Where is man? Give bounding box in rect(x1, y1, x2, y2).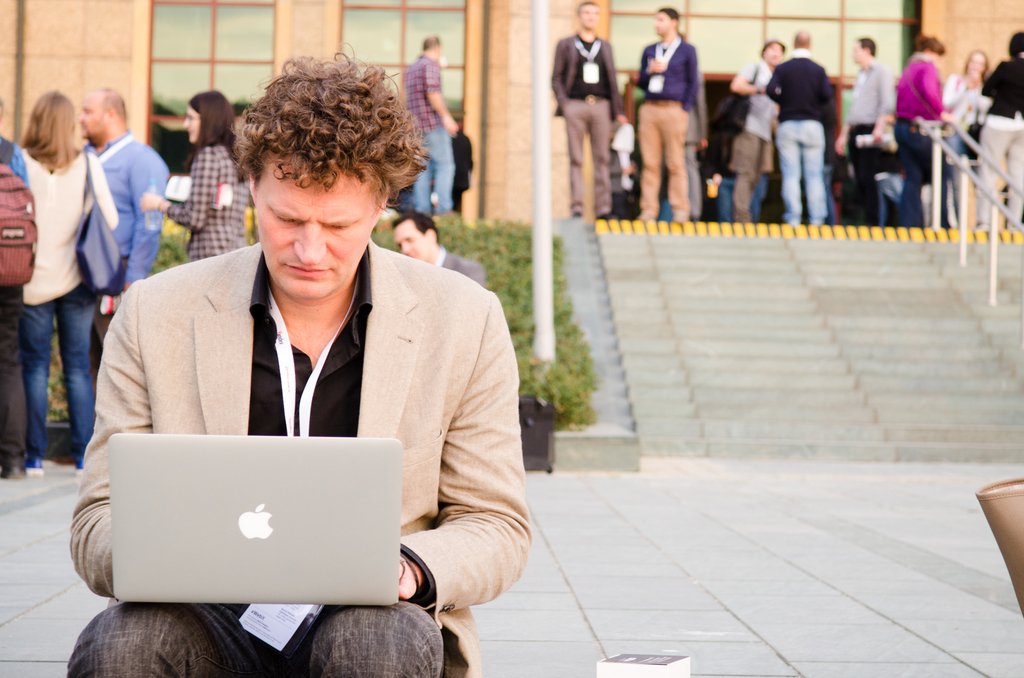
rect(390, 212, 487, 286).
